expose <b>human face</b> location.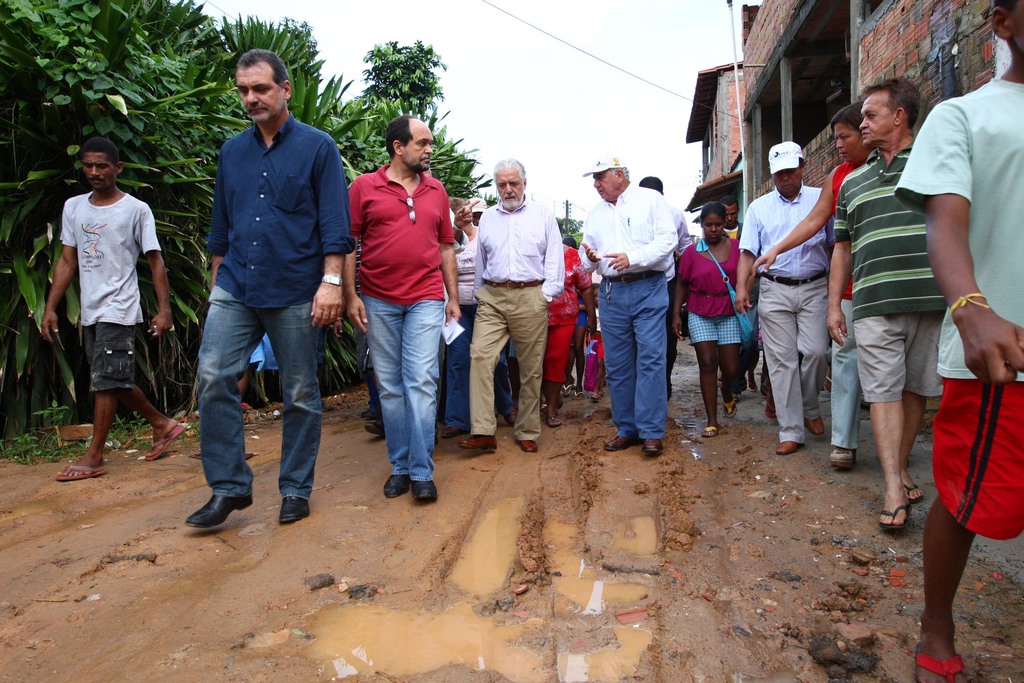
Exposed at (703,214,719,241).
